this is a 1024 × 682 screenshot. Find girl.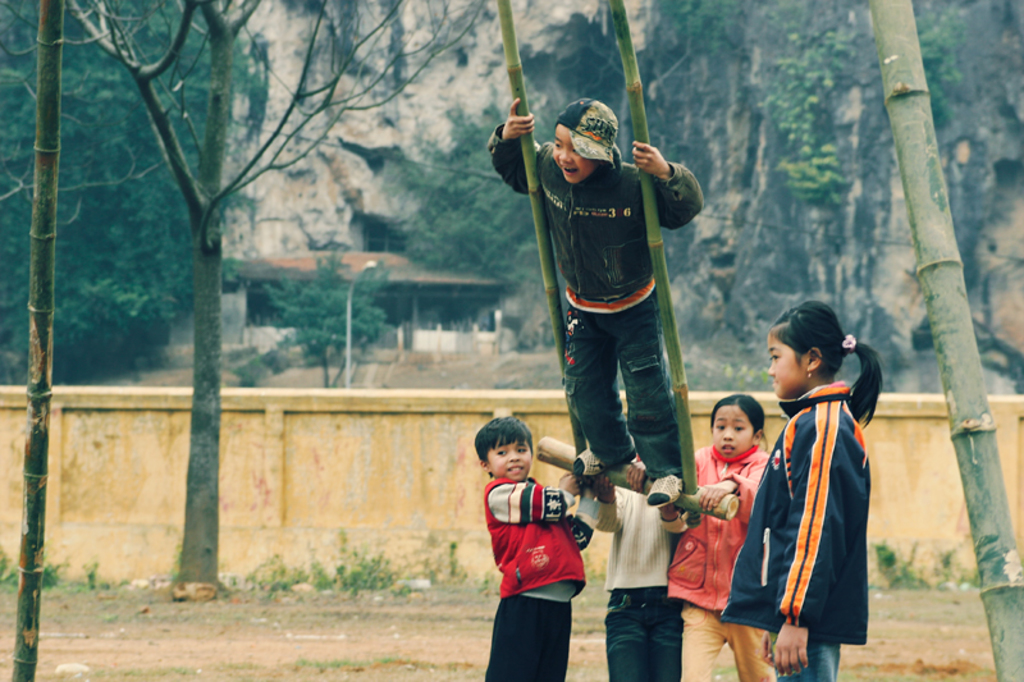
Bounding box: region(719, 302, 887, 681).
